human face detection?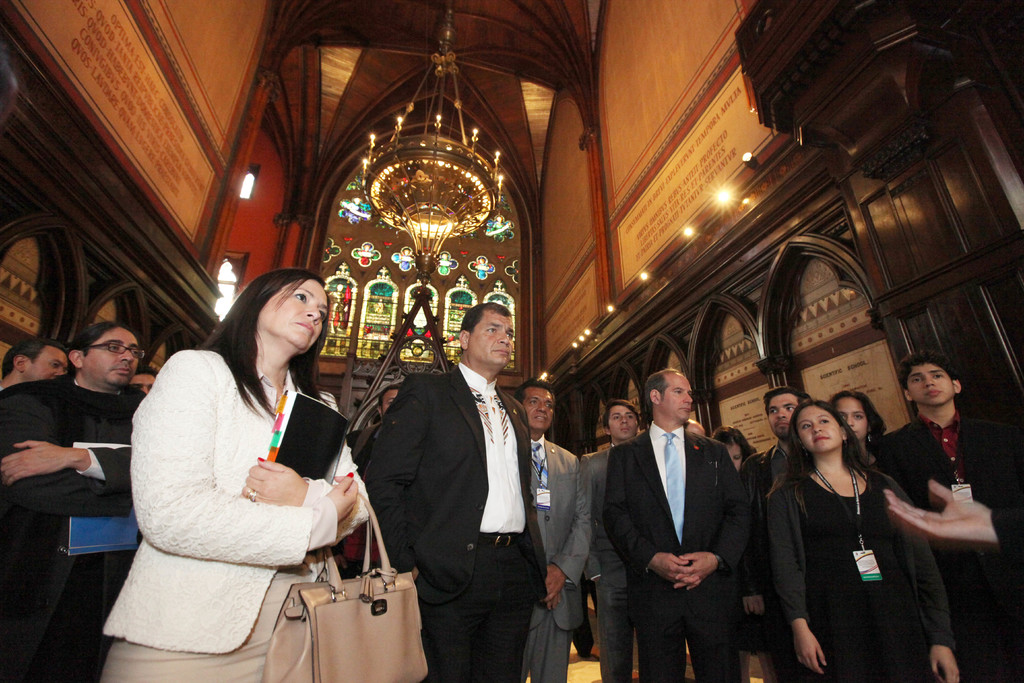
729, 446, 740, 472
